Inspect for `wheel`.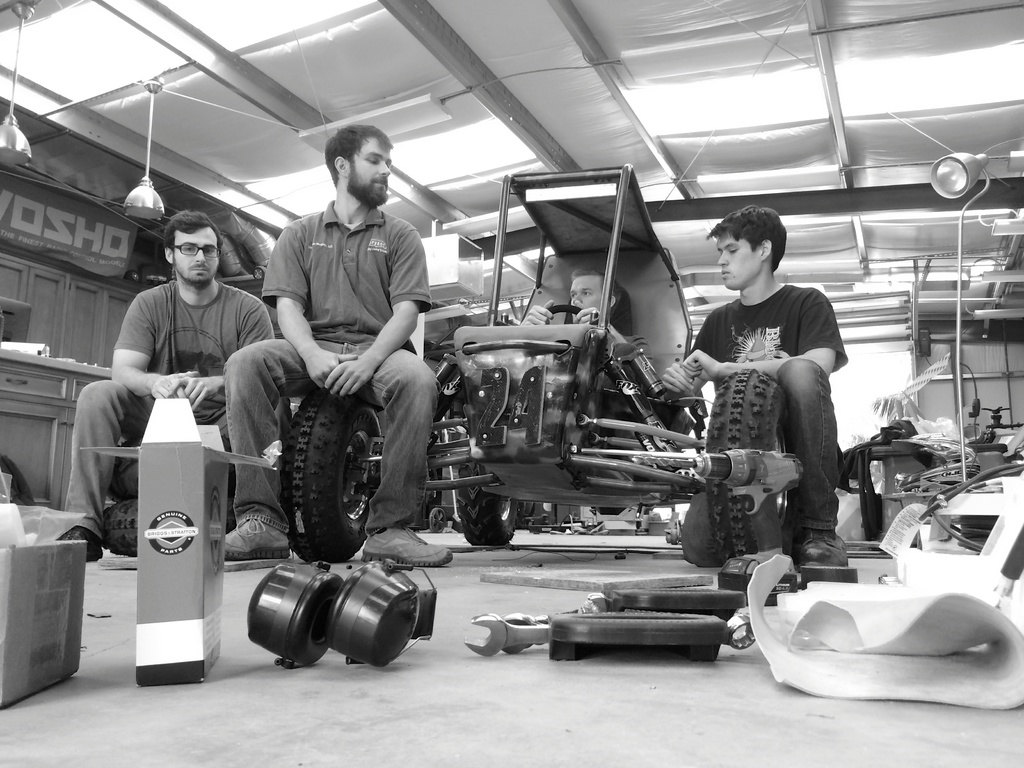
Inspection: region(540, 306, 585, 317).
